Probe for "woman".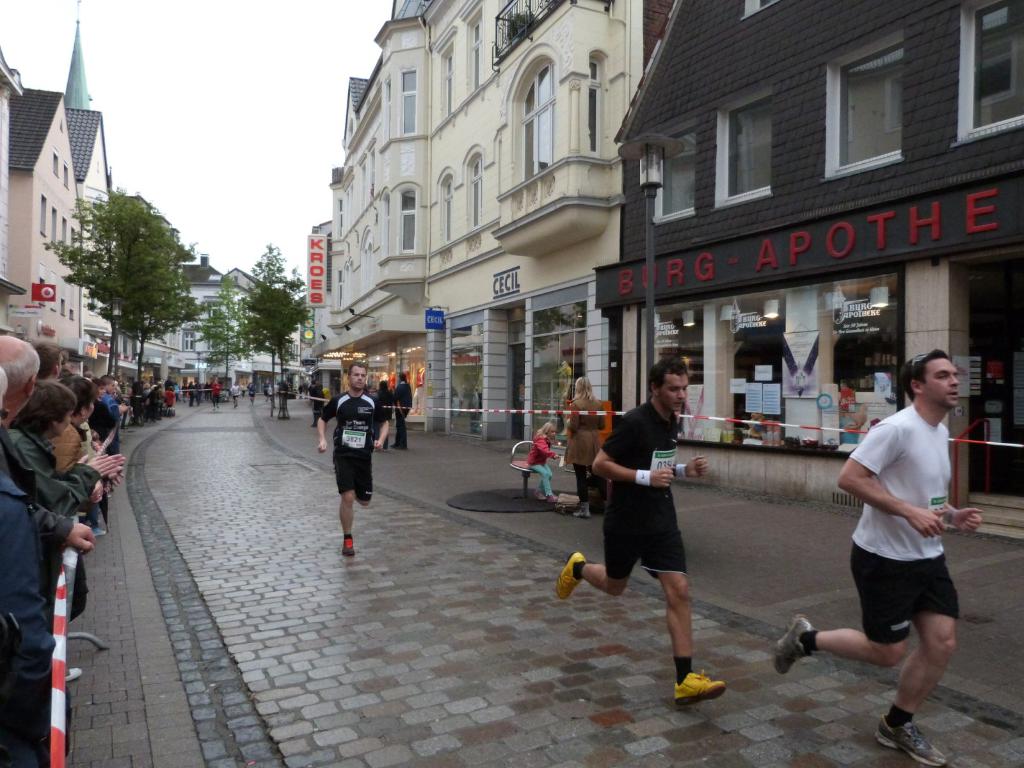
Probe result: box=[563, 376, 608, 517].
